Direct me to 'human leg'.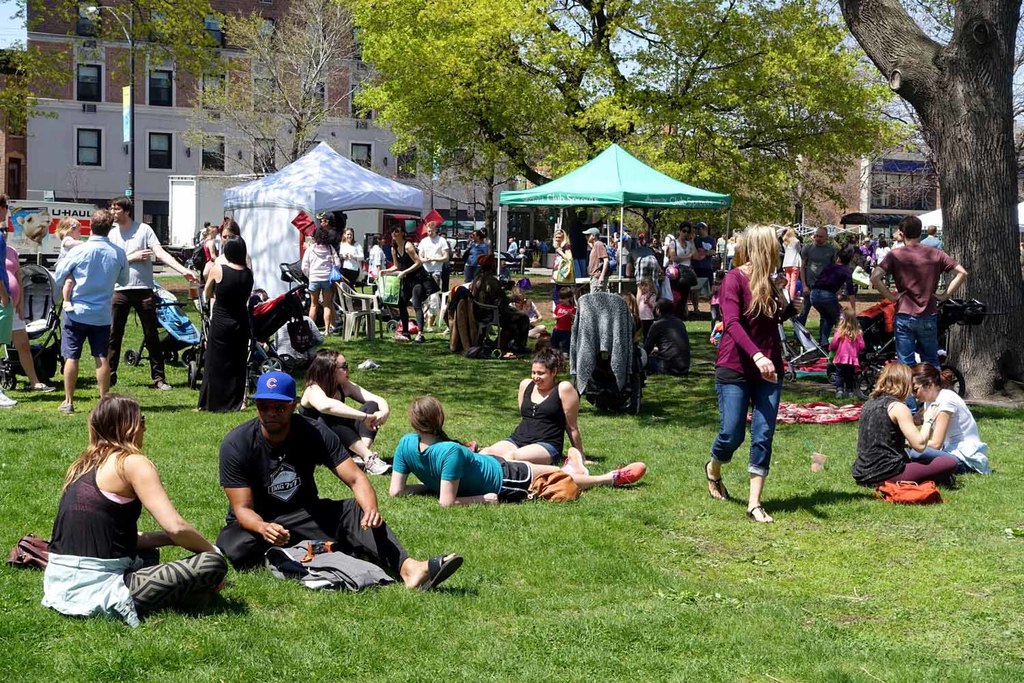
Direction: [87,324,110,402].
